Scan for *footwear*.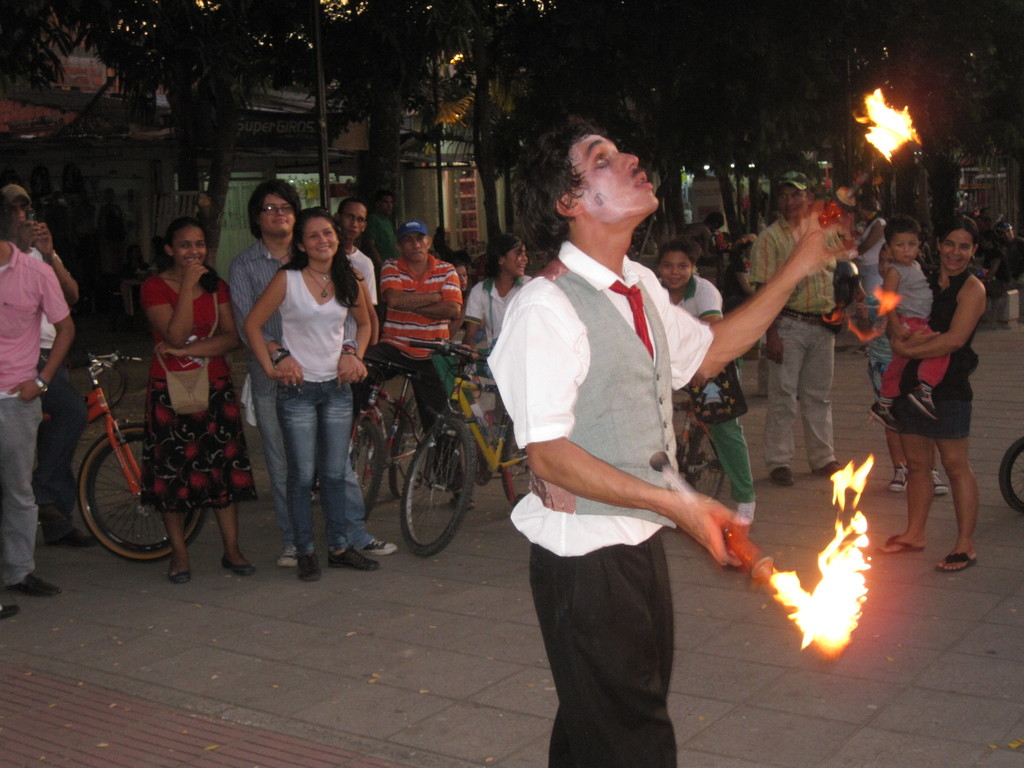
Scan result: bbox=[276, 545, 298, 566].
